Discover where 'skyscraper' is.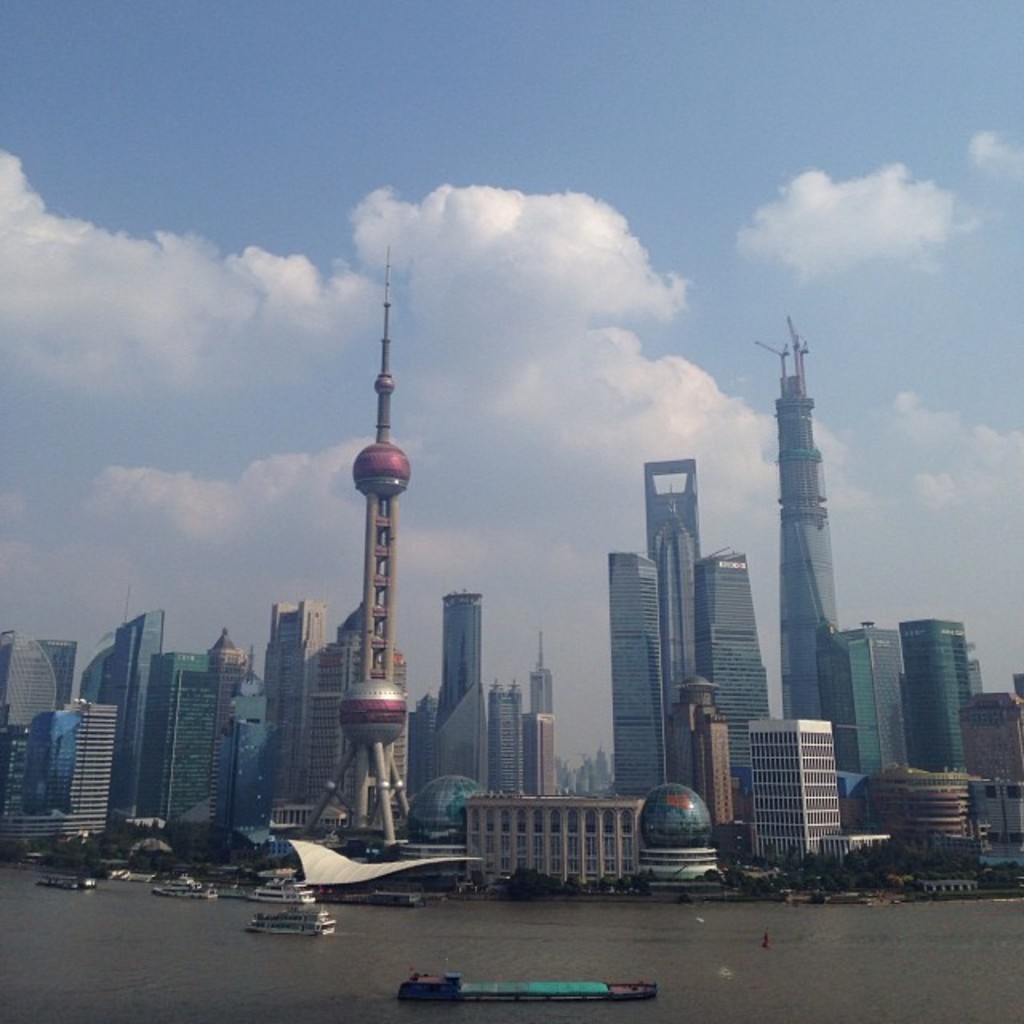
Discovered at crop(280, 194, 446, 872).
